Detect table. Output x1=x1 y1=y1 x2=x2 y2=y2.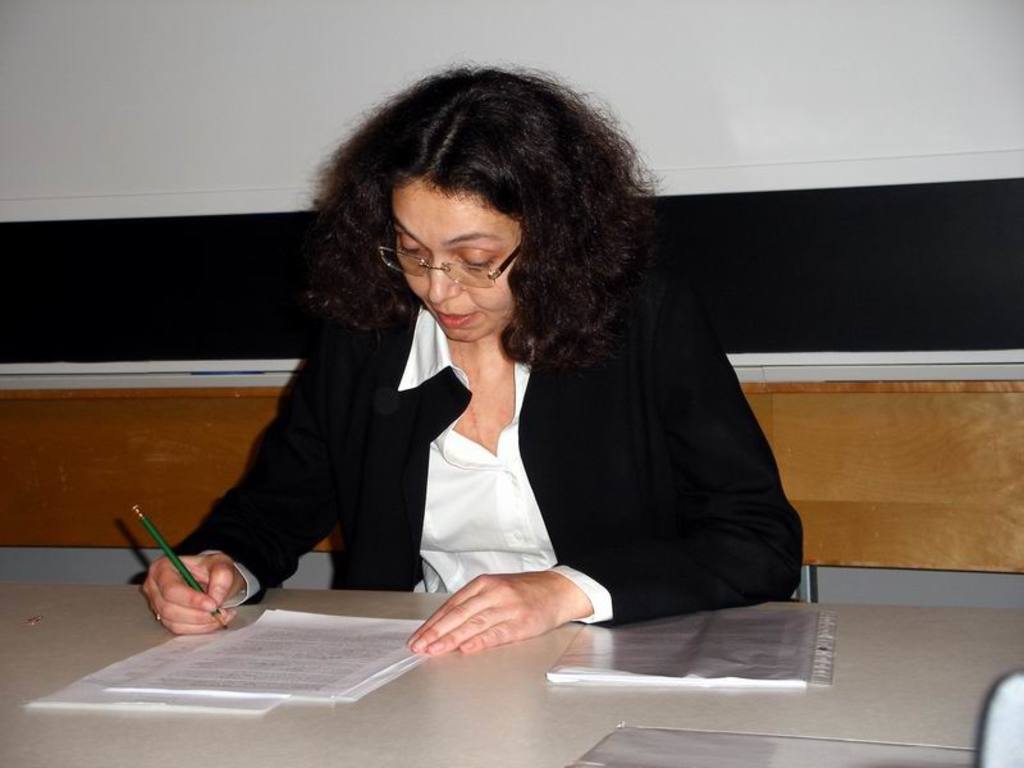
x1=0 y1=582 x2=1023 y2=767.
